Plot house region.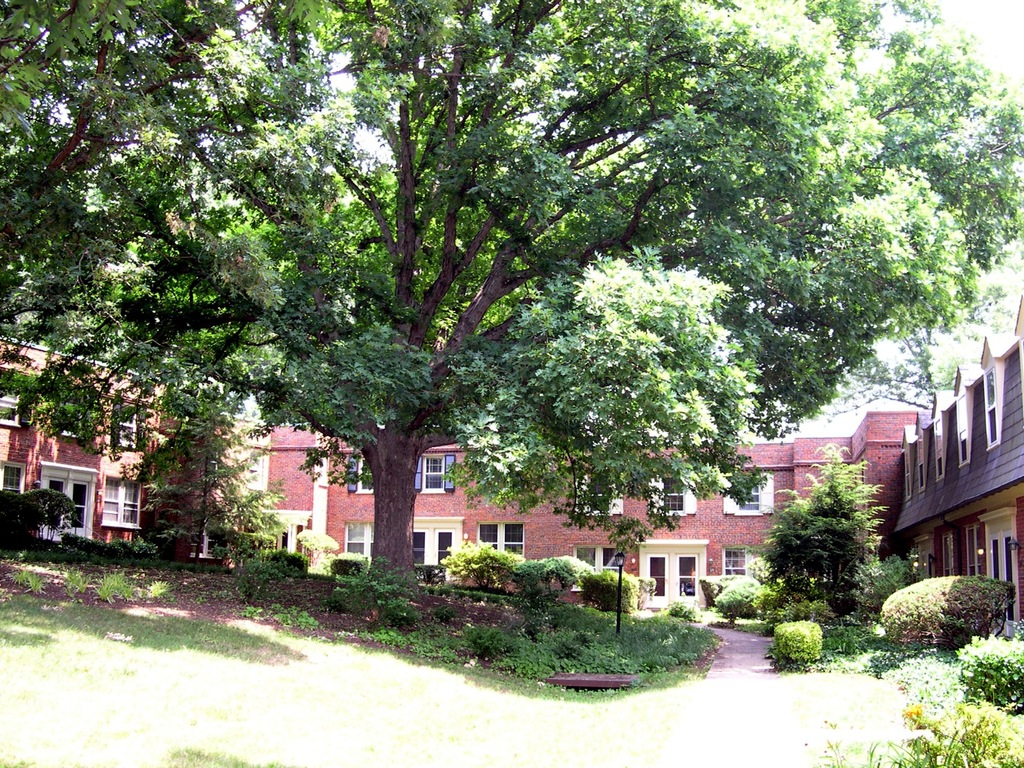
Plotted at pyautogui.locateOnScreen(883, 316, 1023, 618).
